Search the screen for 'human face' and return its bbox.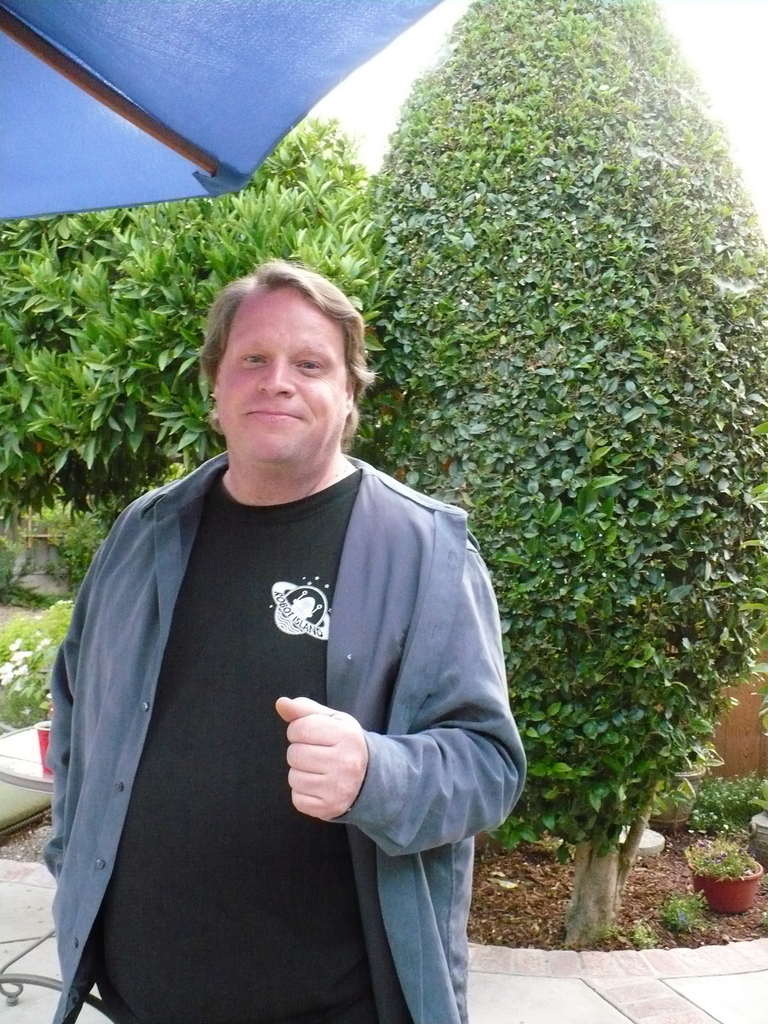
Found: rect(214, 280, 355, 462).
